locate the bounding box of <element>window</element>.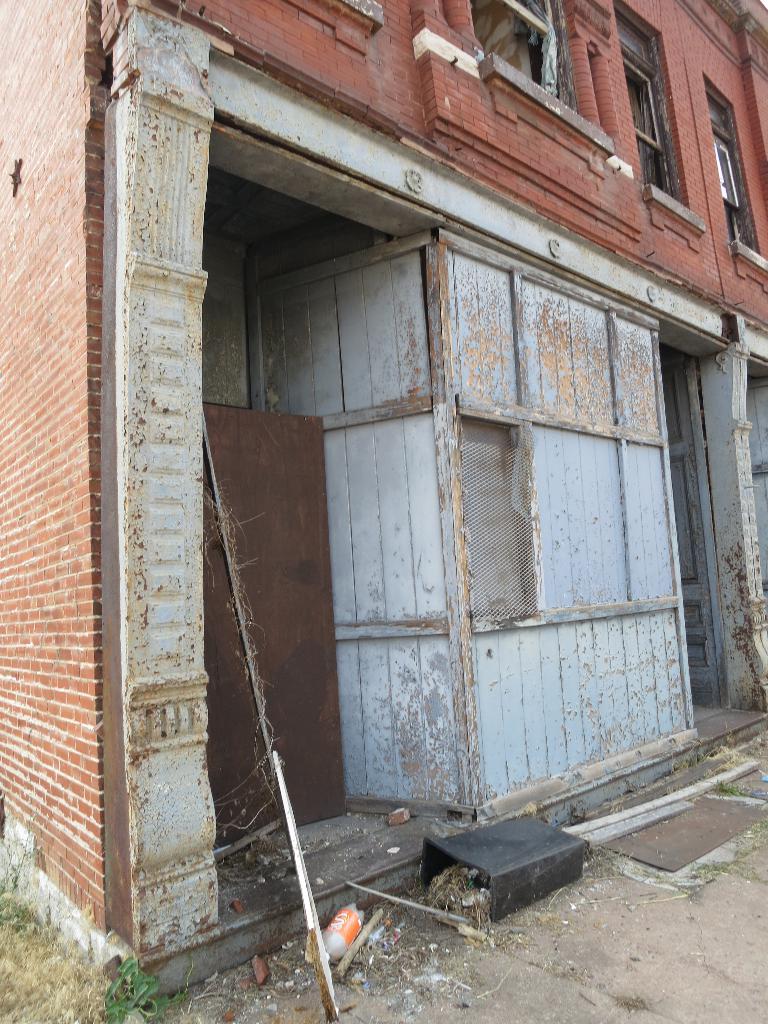
Bounding box: rect(708, 74, 767, 273).
